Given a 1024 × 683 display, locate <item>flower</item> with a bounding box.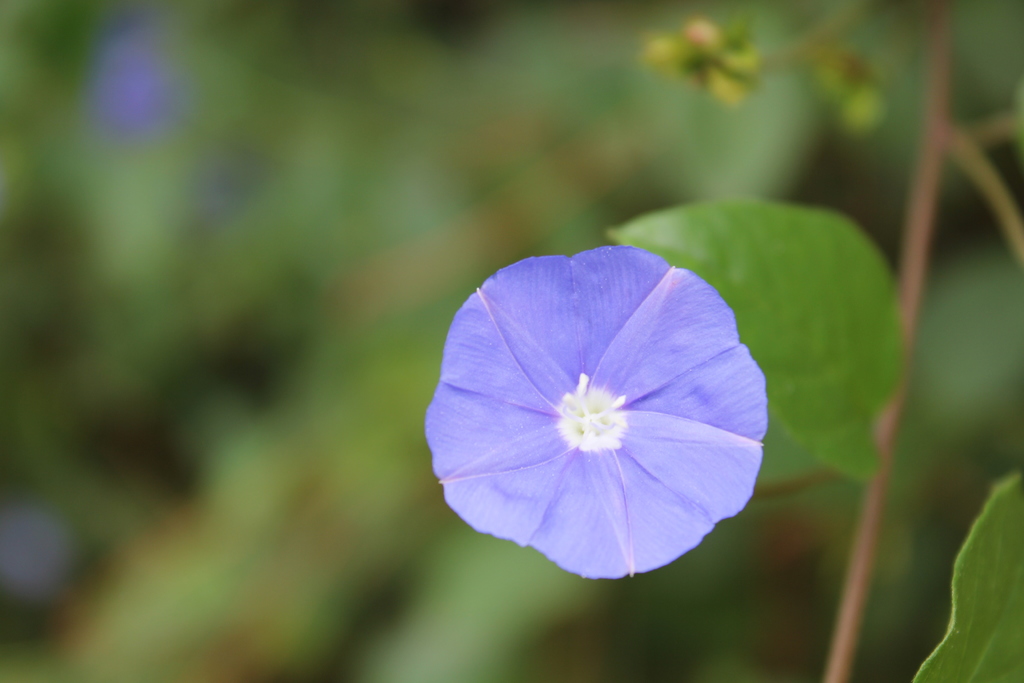
Located: bbox=(426, 247, 779, 602).
